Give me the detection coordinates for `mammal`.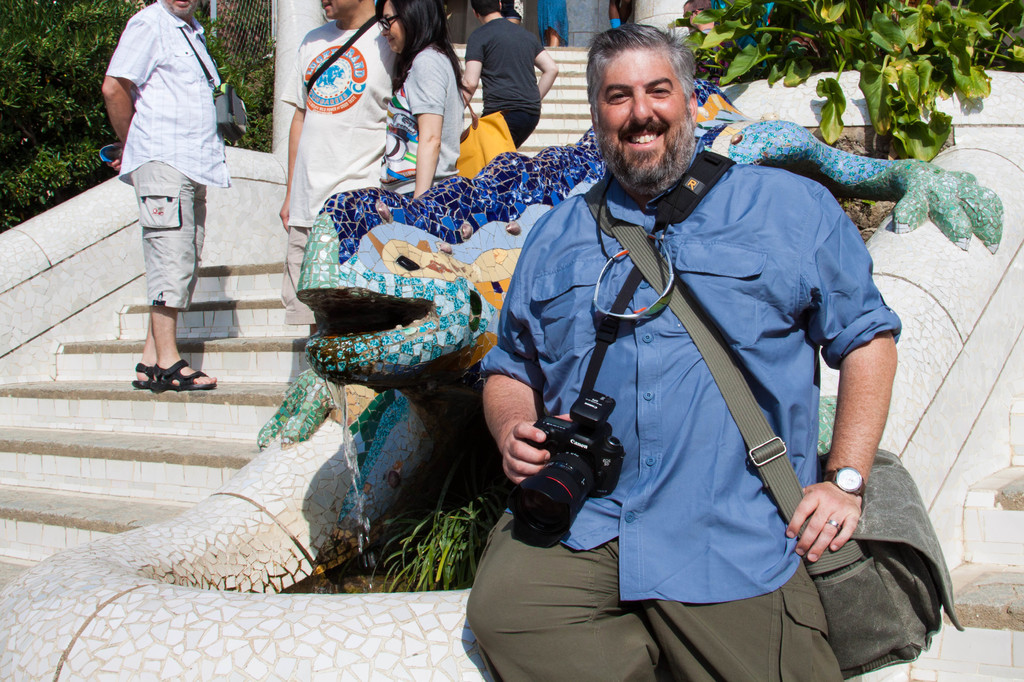
crop(545, 0, 570, 49).
